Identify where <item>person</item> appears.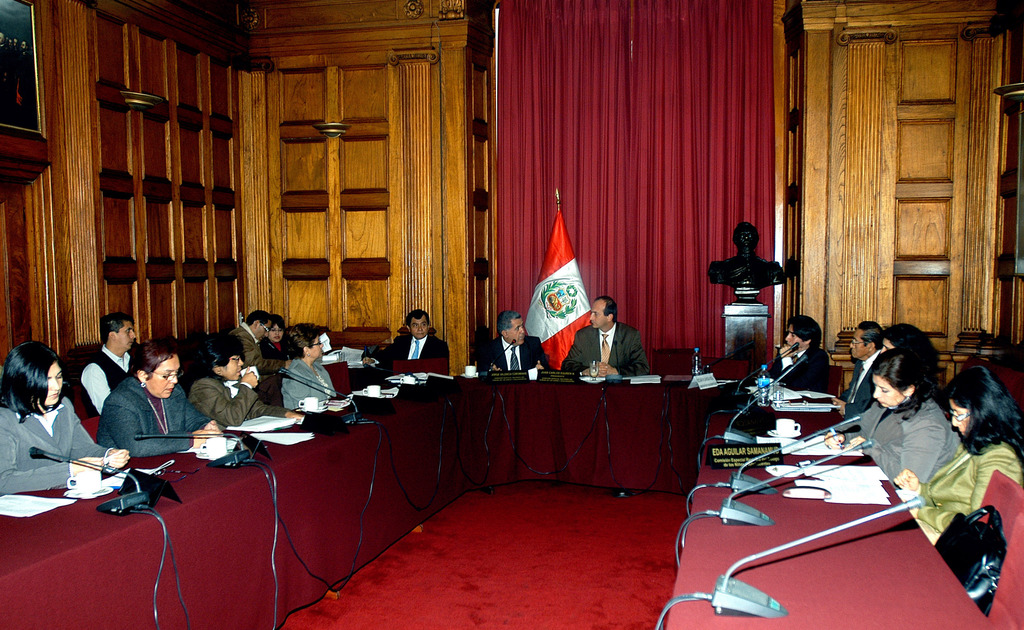
Appears at 230 307 296 411.
